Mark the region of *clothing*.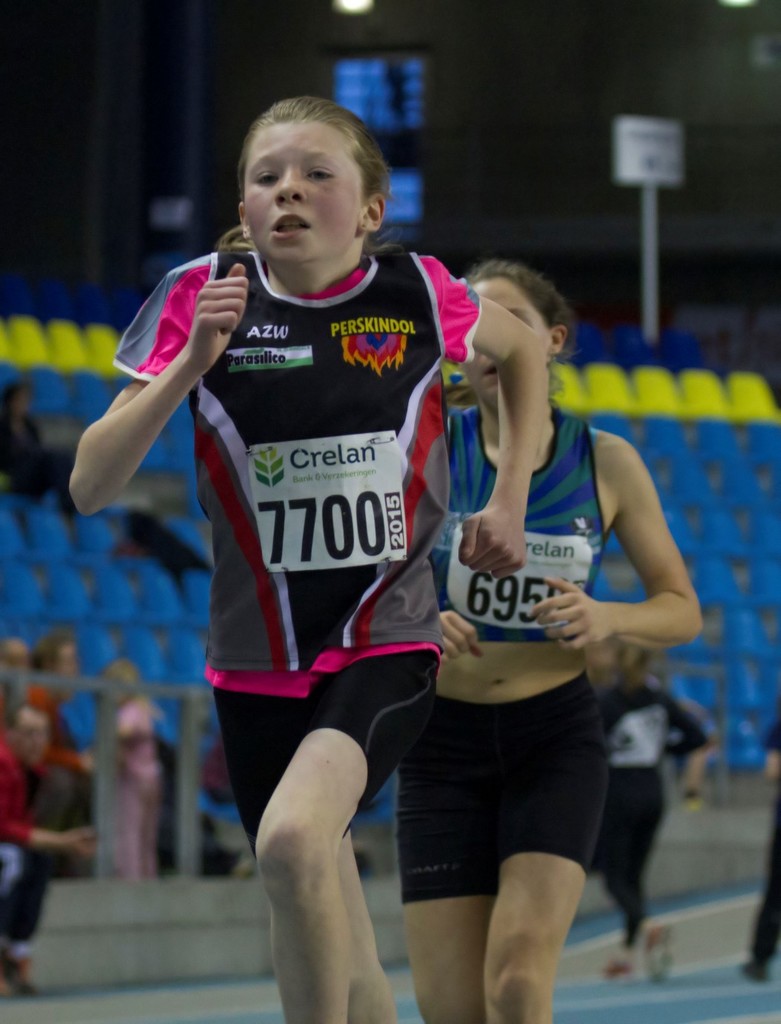
Region: Rect(745, 707, 773, 981).
